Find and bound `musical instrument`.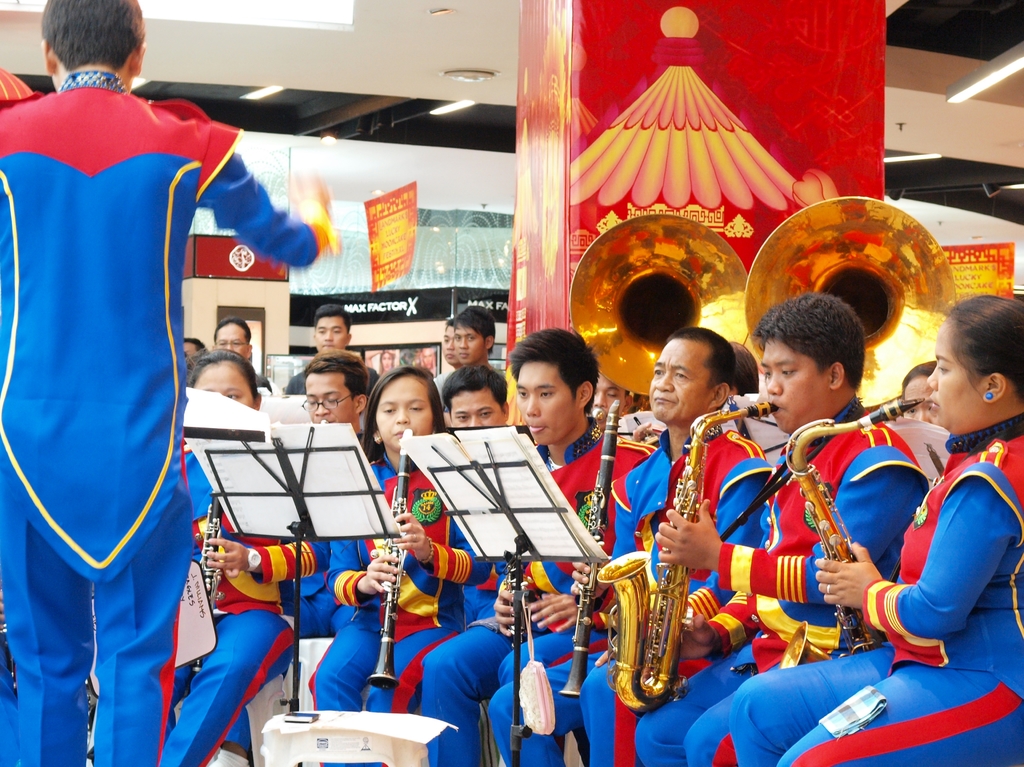
Bound: [556, 397, 629, 702].
